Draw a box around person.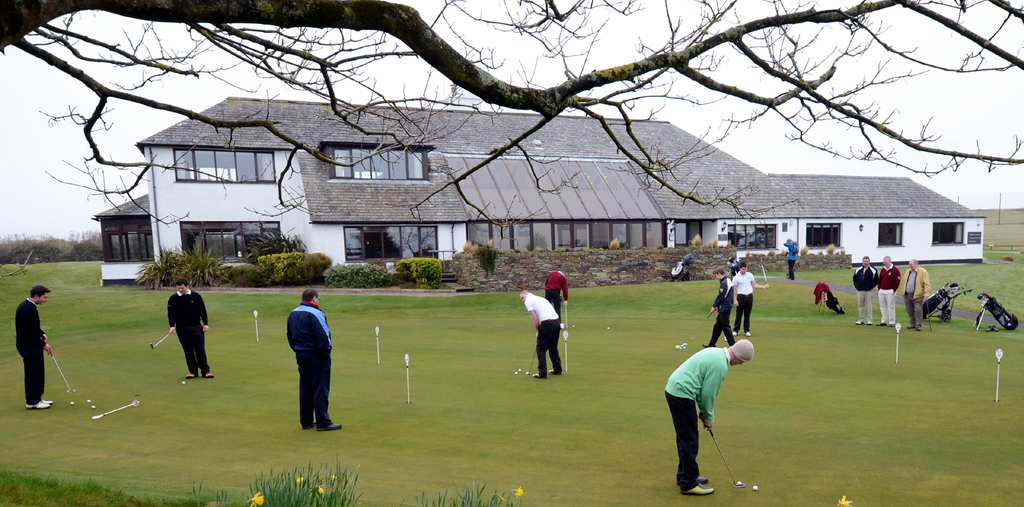
879, 256, 900, 328.
